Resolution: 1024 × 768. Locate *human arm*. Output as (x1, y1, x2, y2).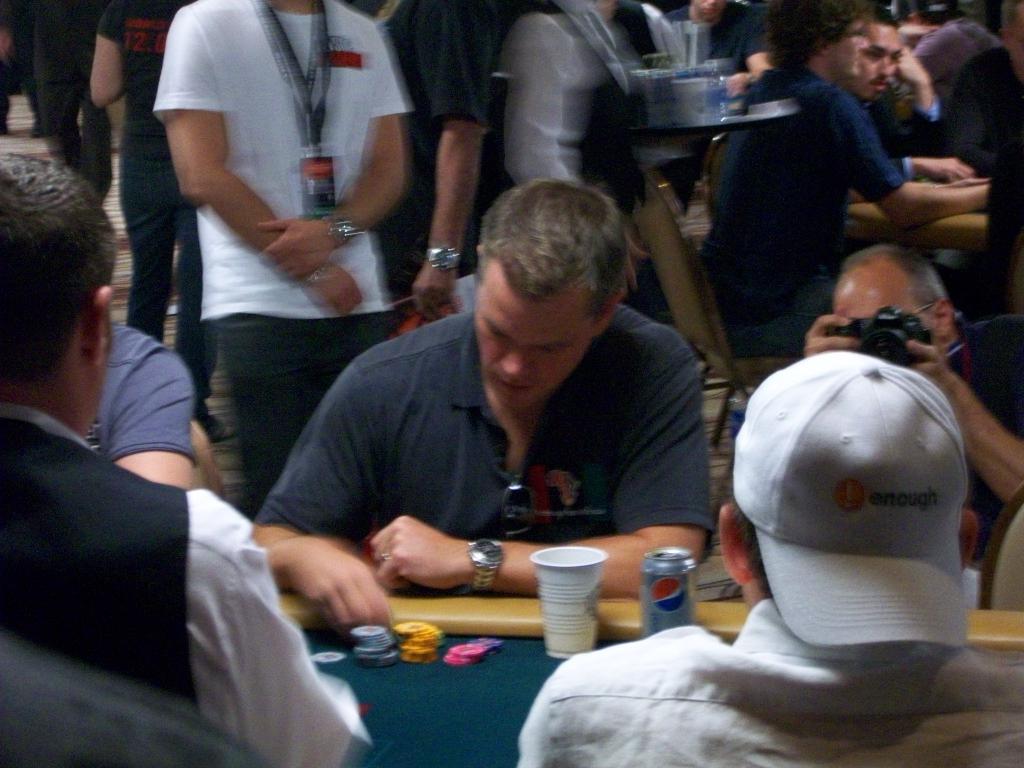
(164, 6, 370, 331).
